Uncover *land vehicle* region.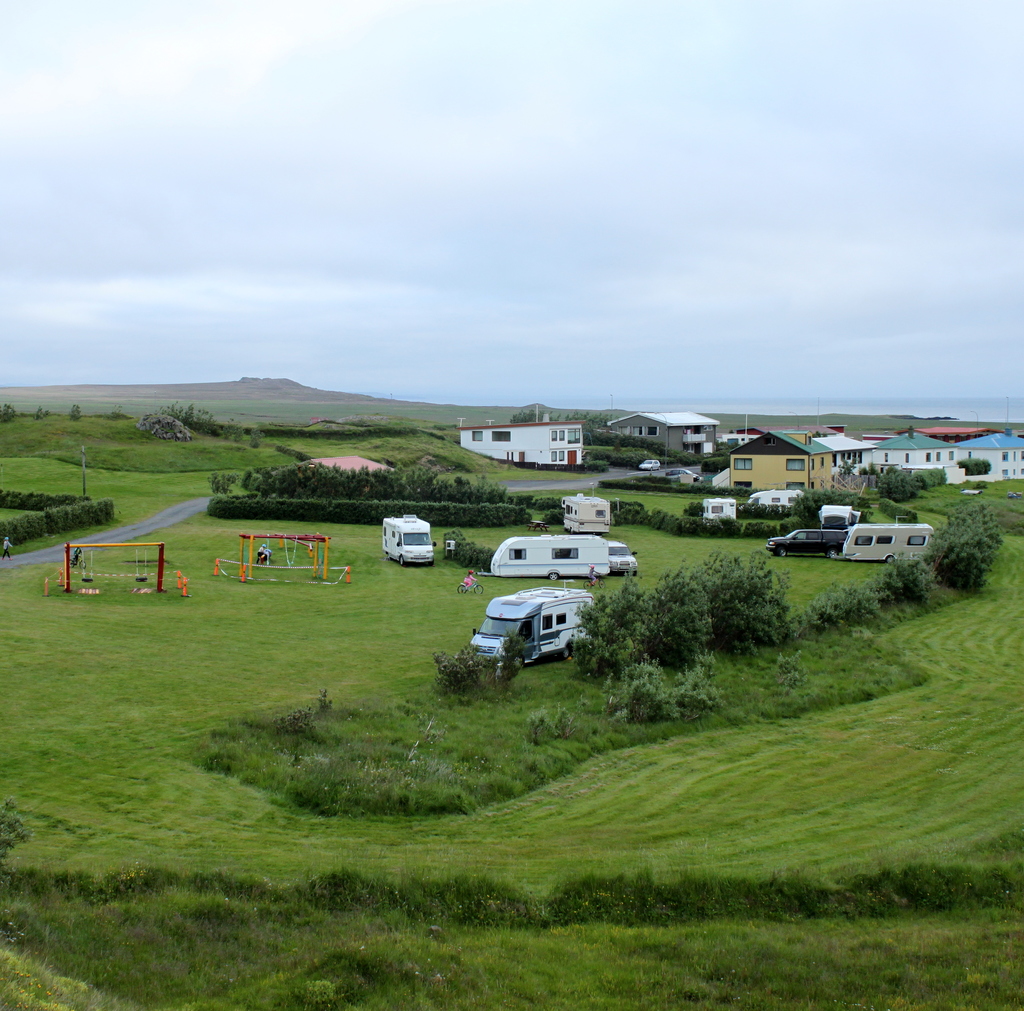
Uncovered: <box>566,500,612,529</box>.
